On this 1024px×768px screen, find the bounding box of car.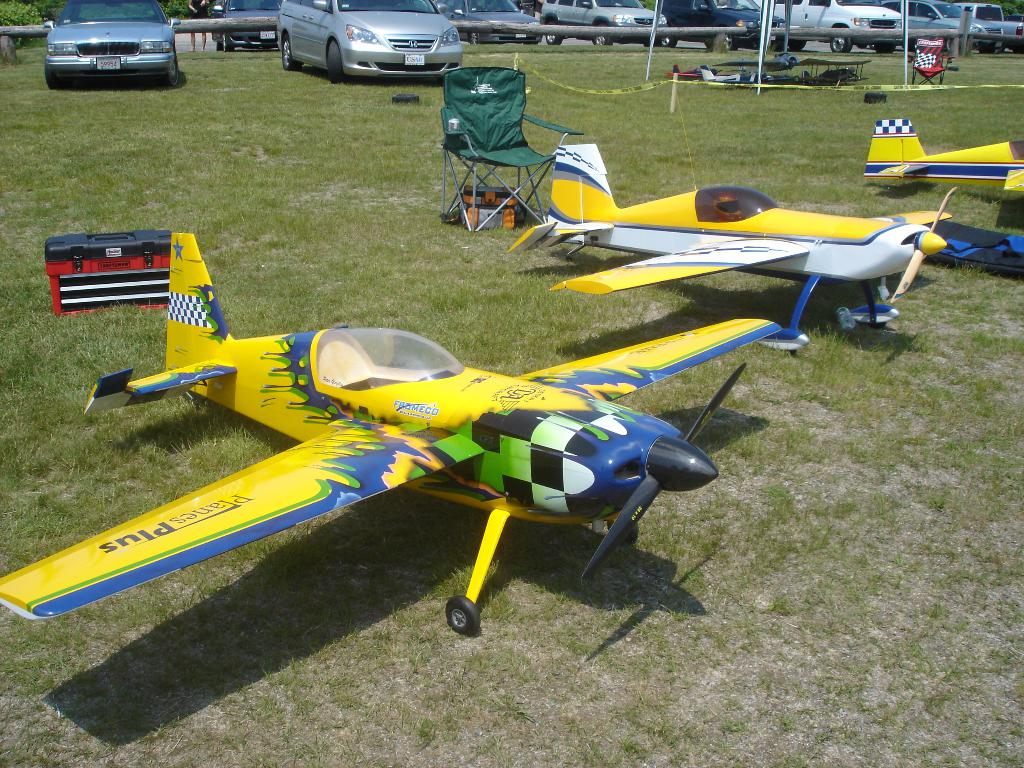
Bounding box: (left=439, top=0, right=541, bottom=44).
